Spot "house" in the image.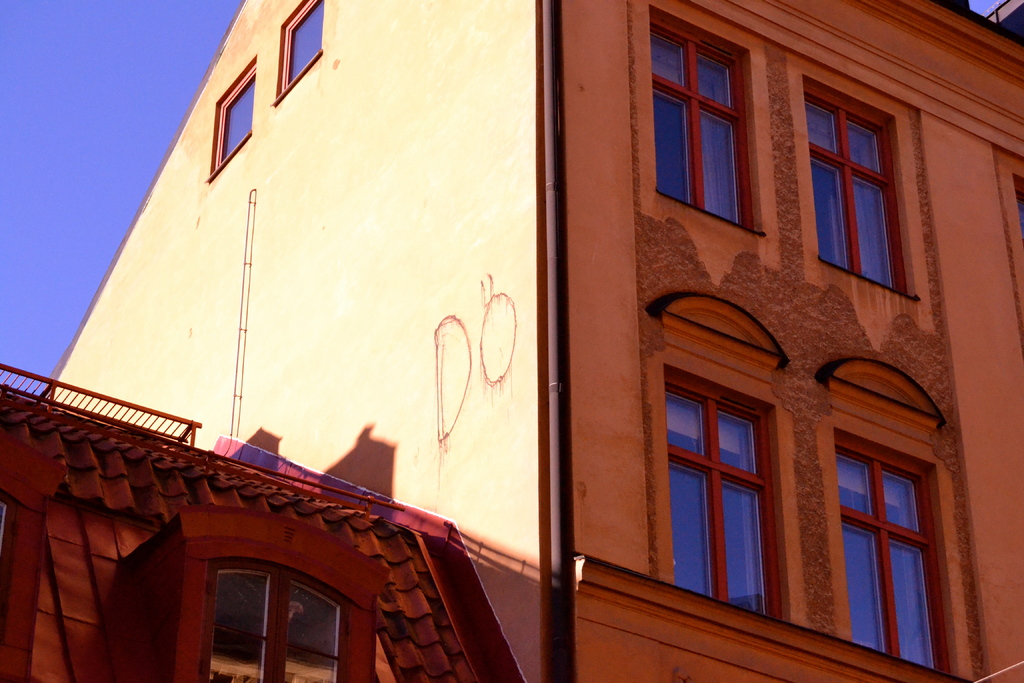
"house" found at {"left": 35, "top": 0, "right": 1023, "bottom": 682}.
